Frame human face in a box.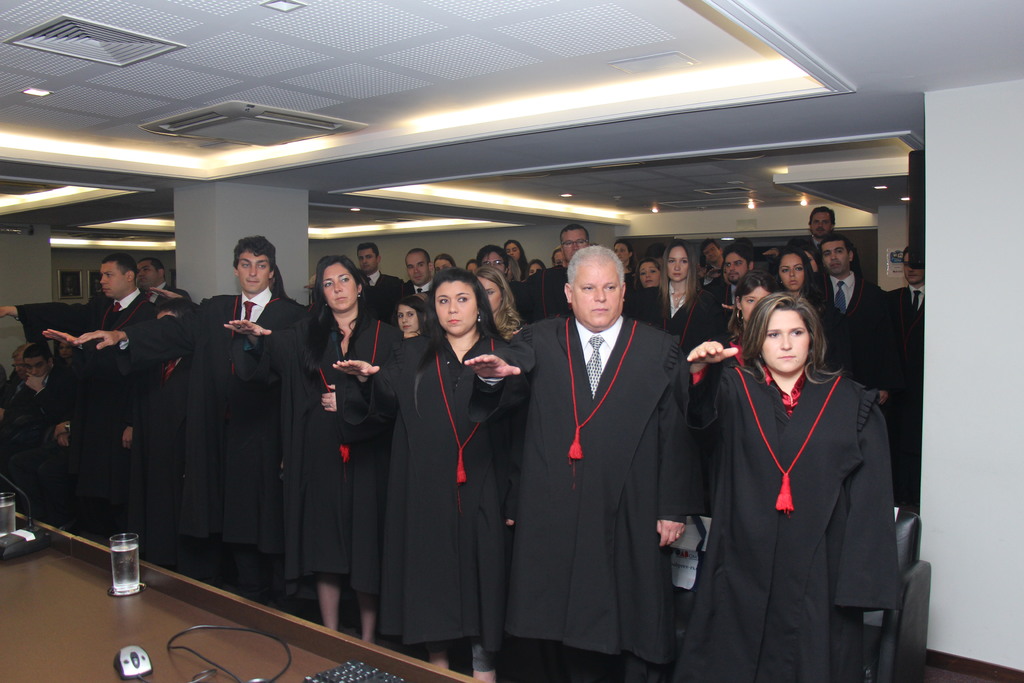
bbox(821, 240, 850, 276).
